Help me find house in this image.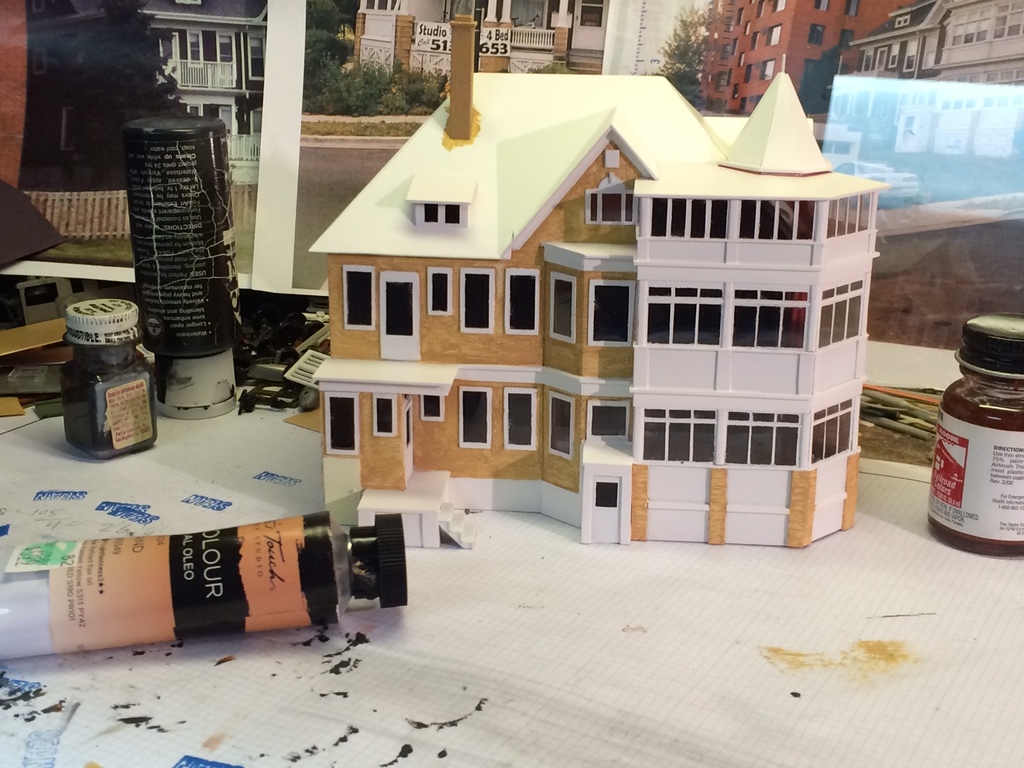
Found it: {"x1": 129, "y1": 0, "x2": 280, "y2": 141}.
